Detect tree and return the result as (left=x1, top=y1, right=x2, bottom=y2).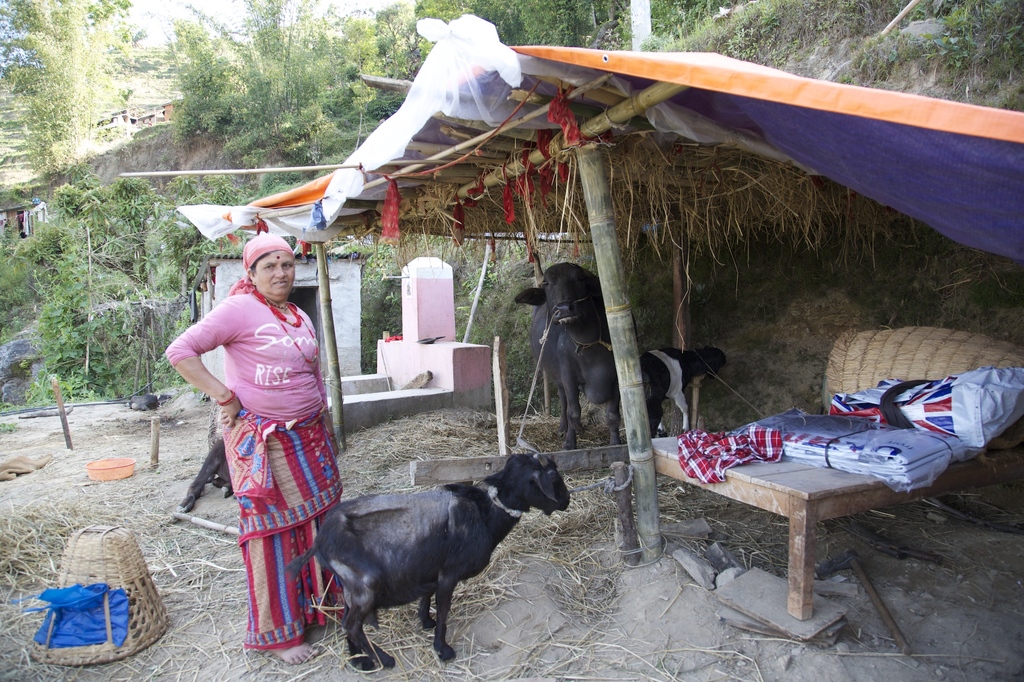
(left=0, top=0, right=173, bottom=242).
